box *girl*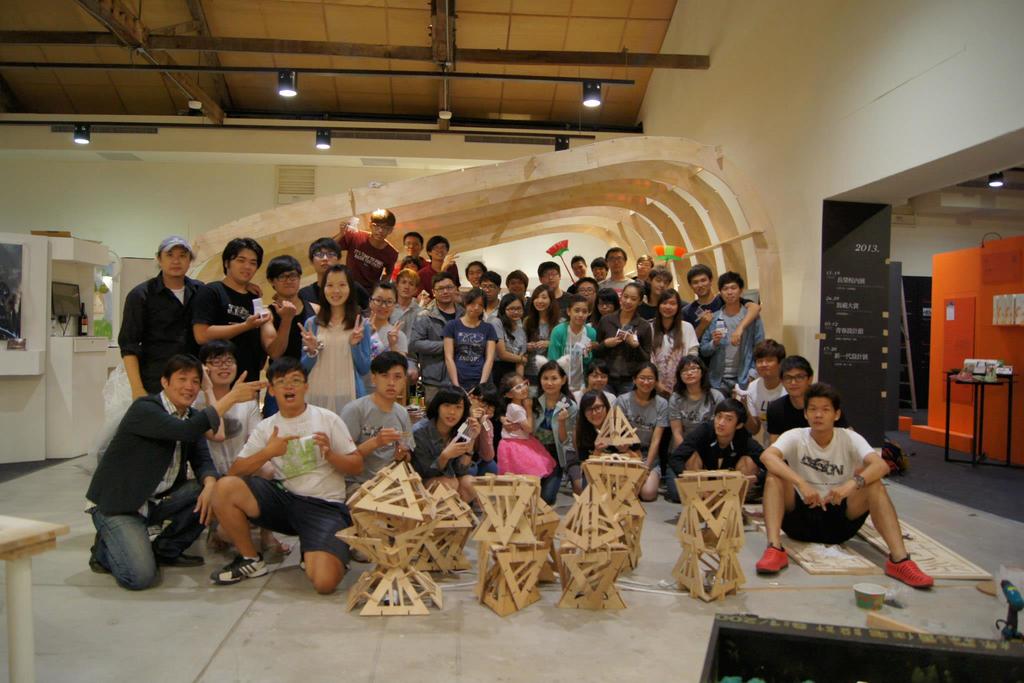
x1=669, y1=355, x2=726, y2=447
